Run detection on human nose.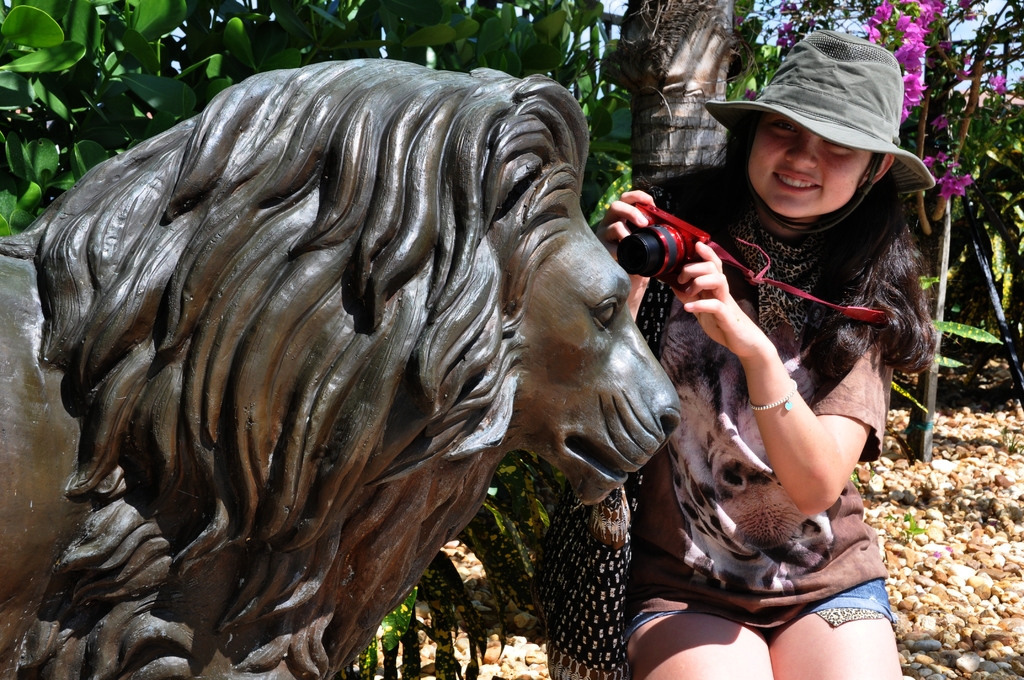
Result: 785:136:816:174.
